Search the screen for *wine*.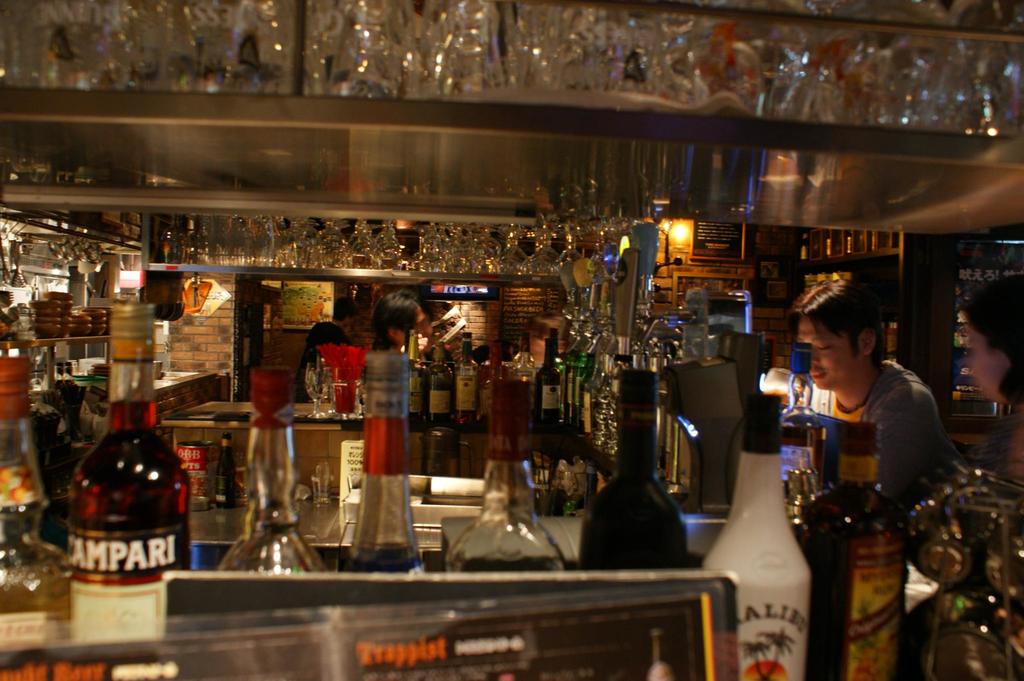
Found at [572, 356, 694, 566].
